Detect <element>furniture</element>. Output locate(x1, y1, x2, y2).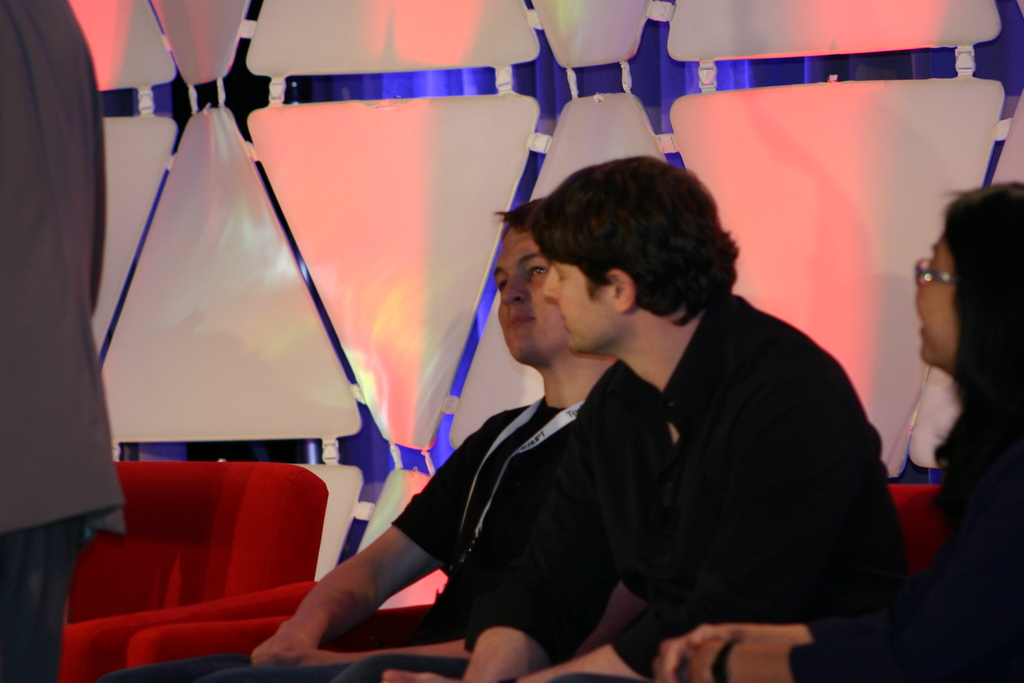
locate(129, 607, 438, 680).
